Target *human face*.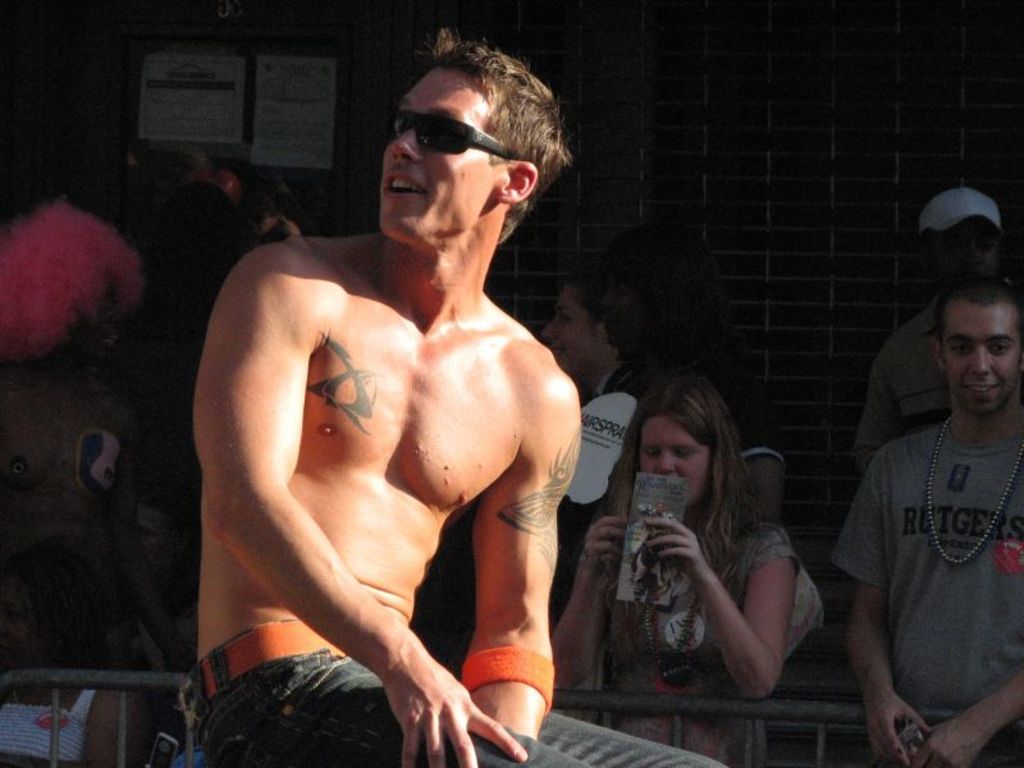
Target region: <box>0,576,46,669</box>.
